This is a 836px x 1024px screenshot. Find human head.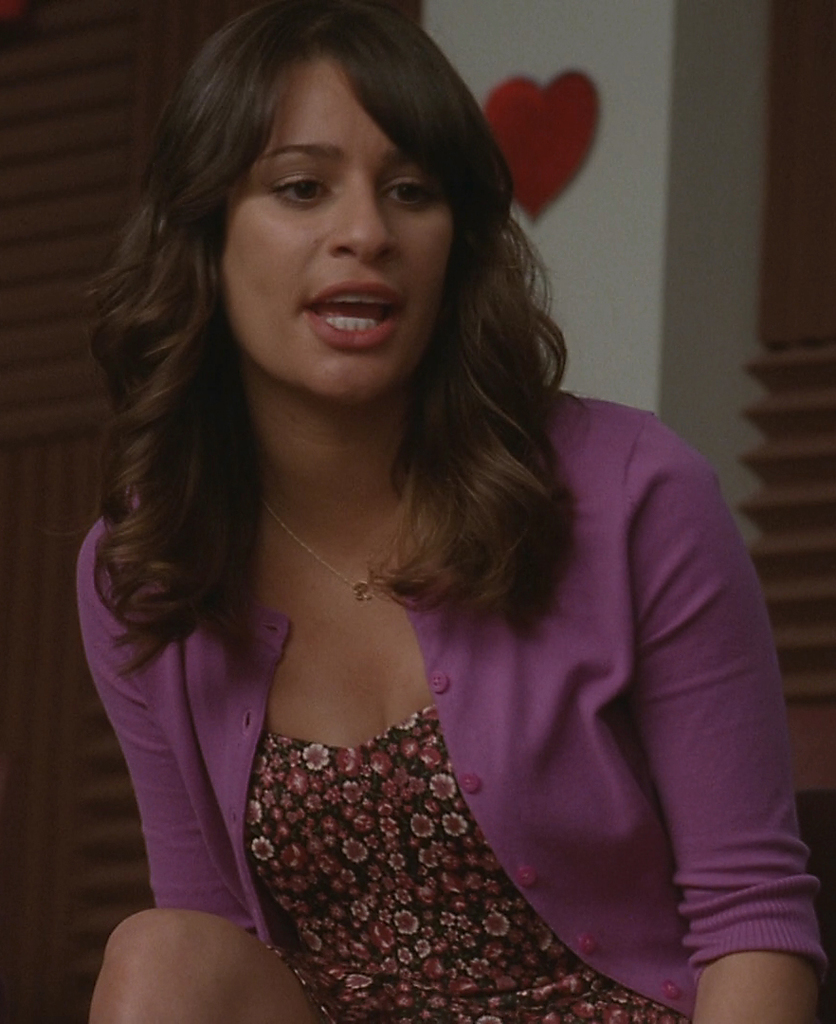
Bounding box: bbox=[160, 0, 501, 365].
